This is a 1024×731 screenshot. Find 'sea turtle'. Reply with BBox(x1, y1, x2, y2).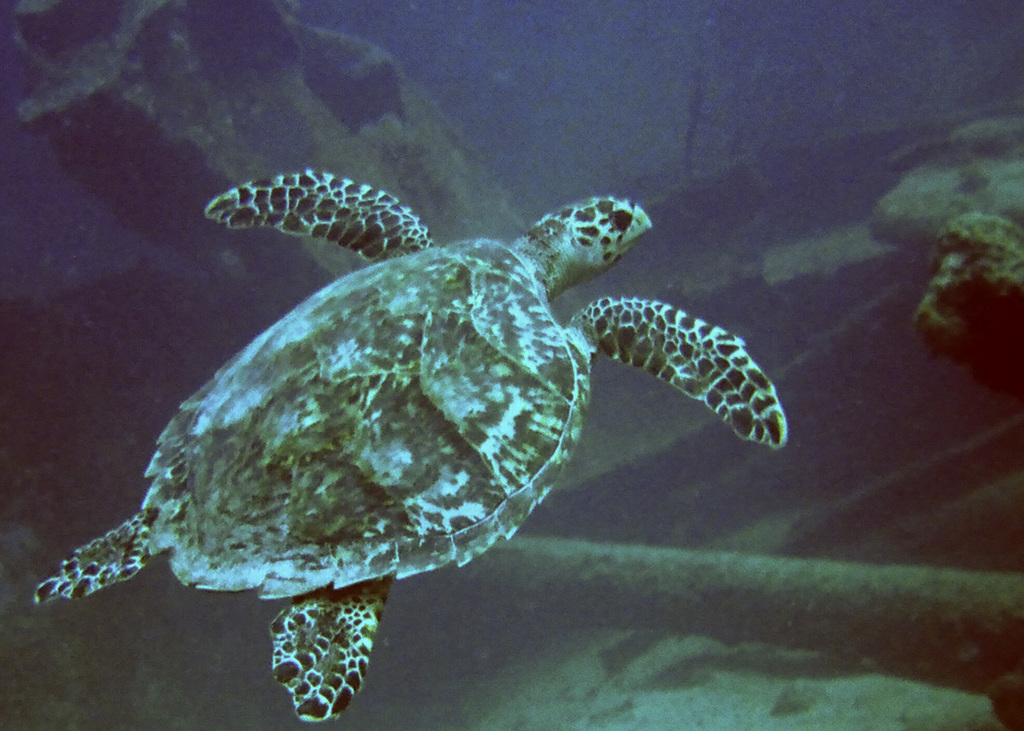
BBox(35, 168, 786, 721).
